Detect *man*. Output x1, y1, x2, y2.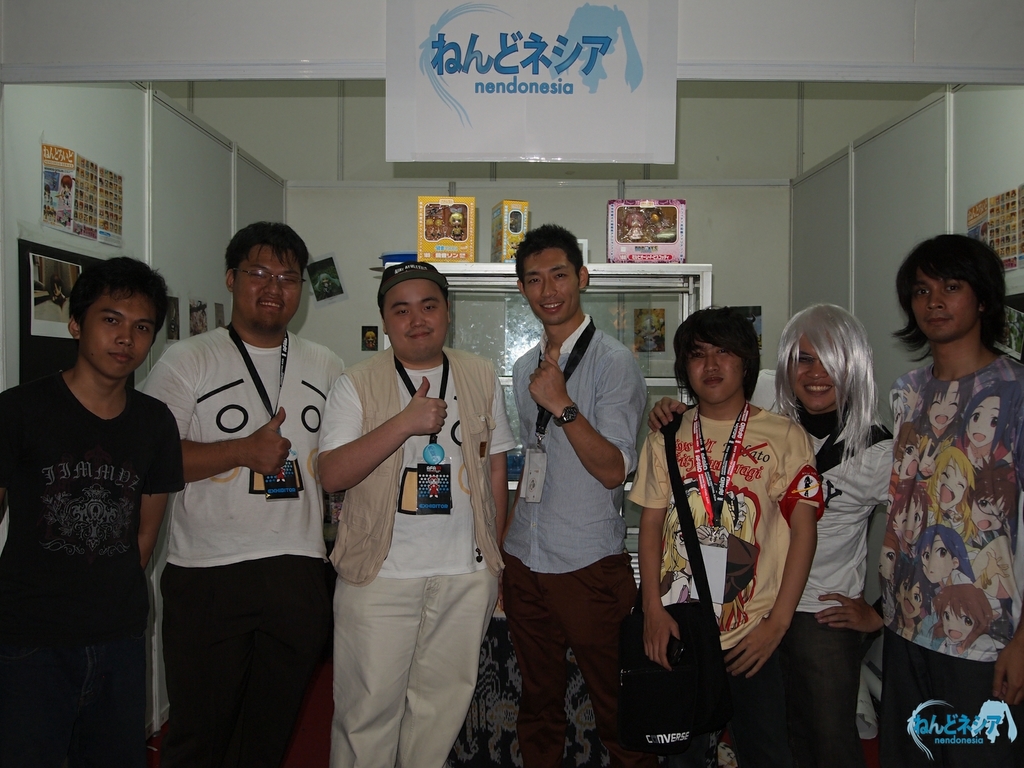
0, 255, 179, 767.
